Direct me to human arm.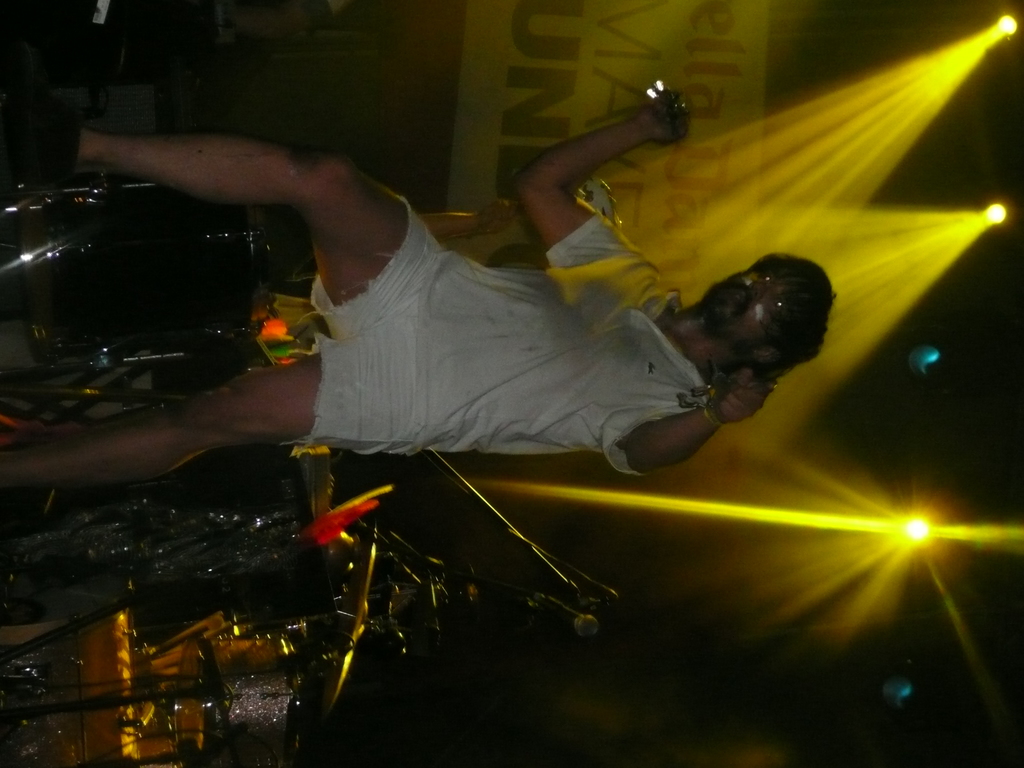
Direction: {"x1": 609, "y1": 374, "x2": 778, "y2": 475}.
